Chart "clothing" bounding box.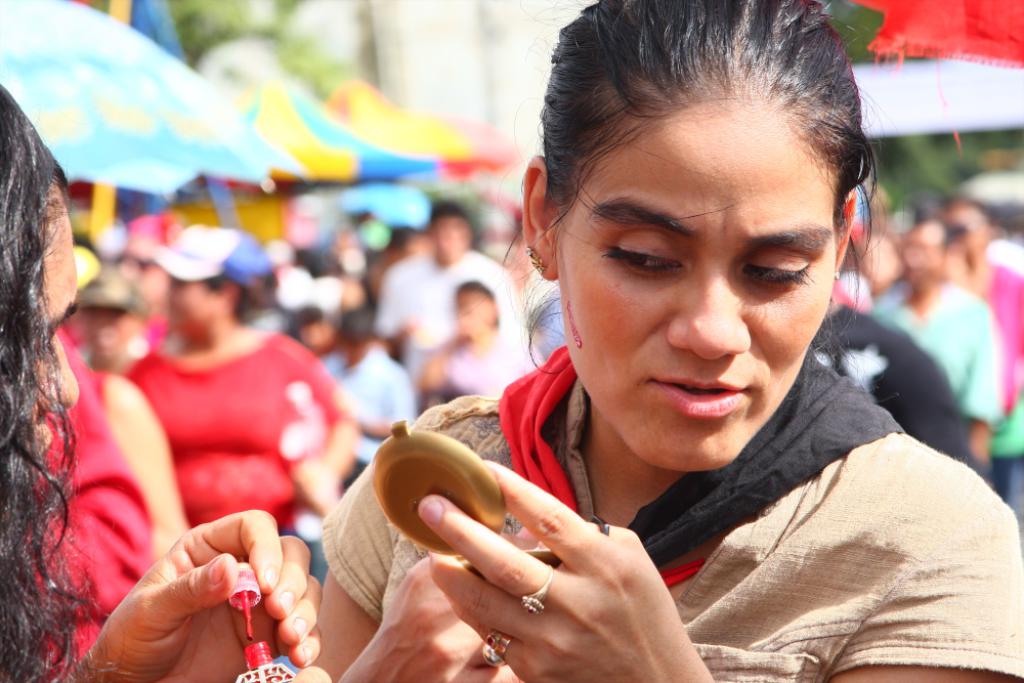
Charted: <bbox>808, 304, 988, 470</bbox>.
